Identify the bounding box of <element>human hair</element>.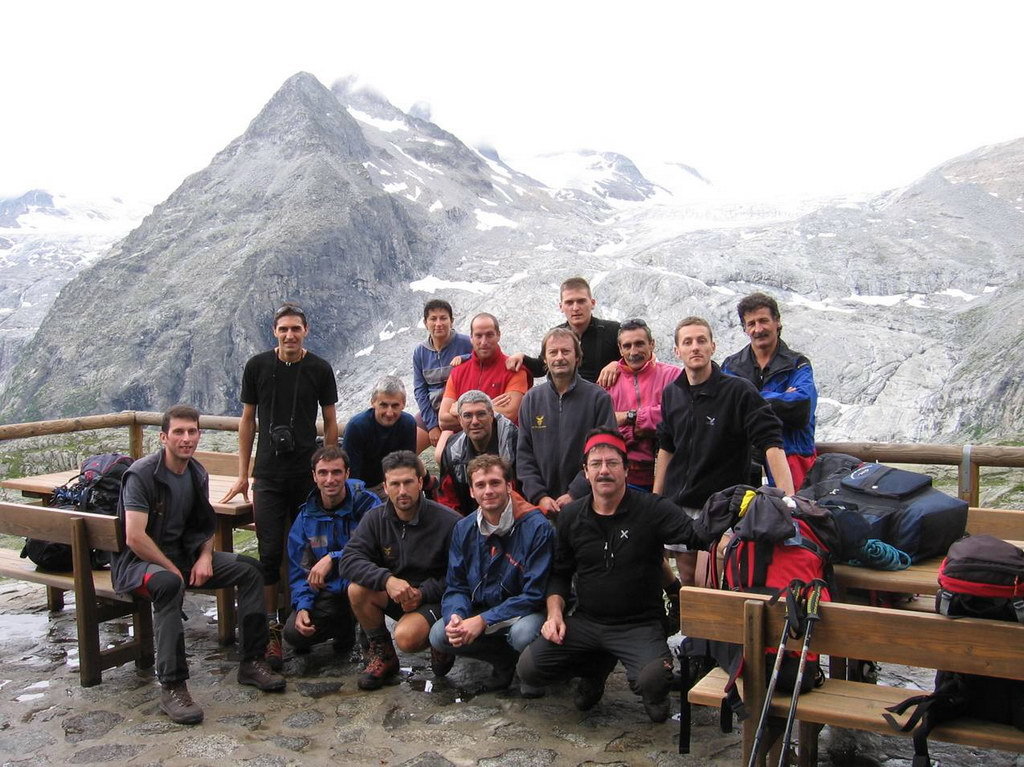
rect(271, 308, 307, 327).
